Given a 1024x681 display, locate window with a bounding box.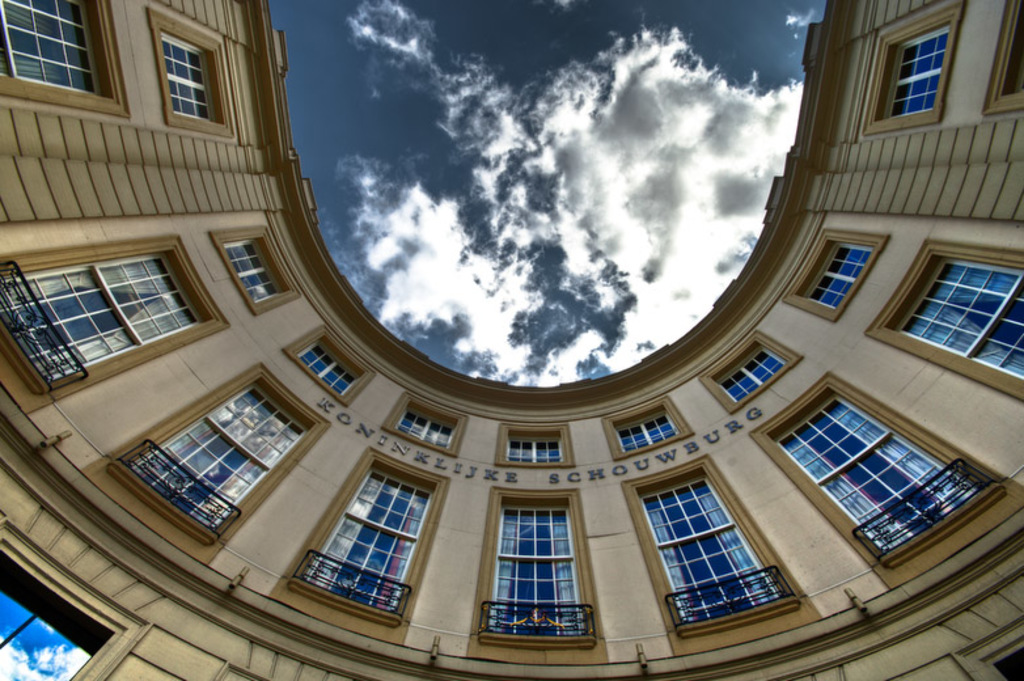
Located: 161 29 212 117.
